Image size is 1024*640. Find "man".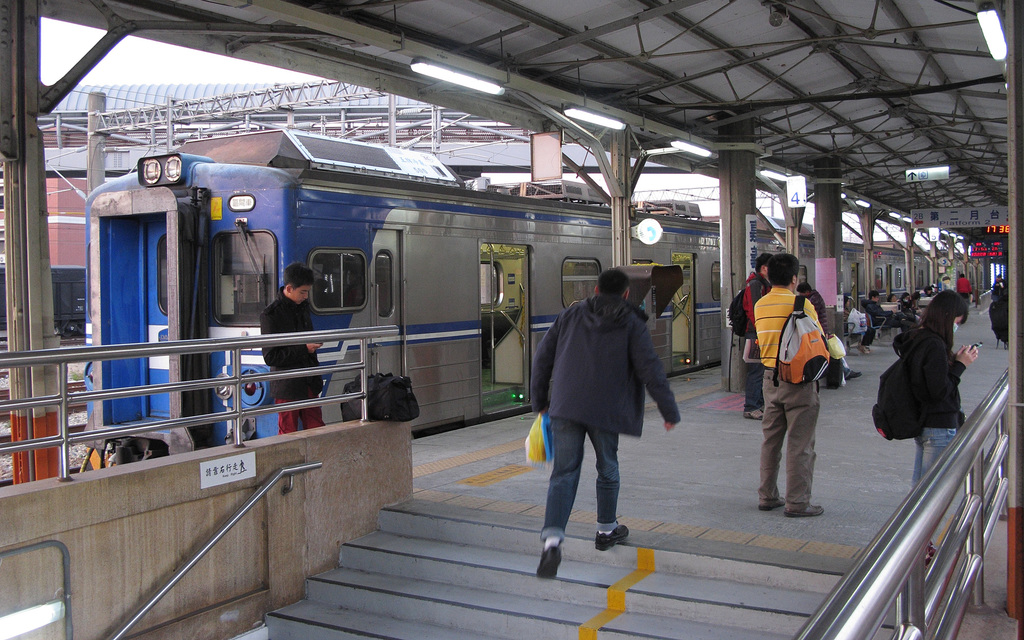
992:273:1005:299.
